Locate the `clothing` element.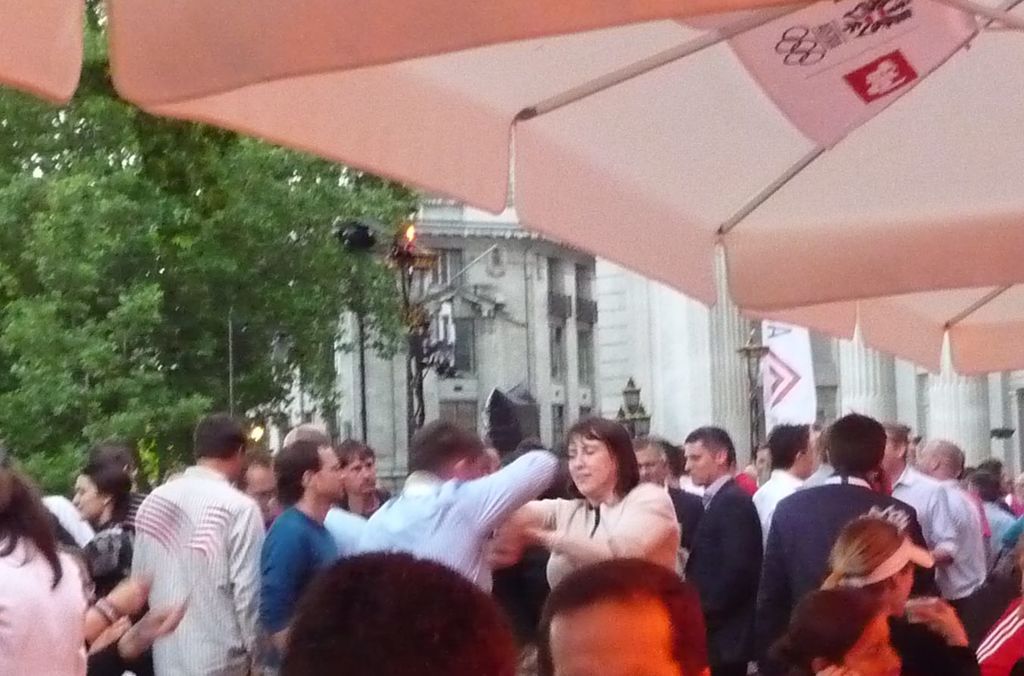
Element bbox: BBox(976, 600, 1023, 675).
